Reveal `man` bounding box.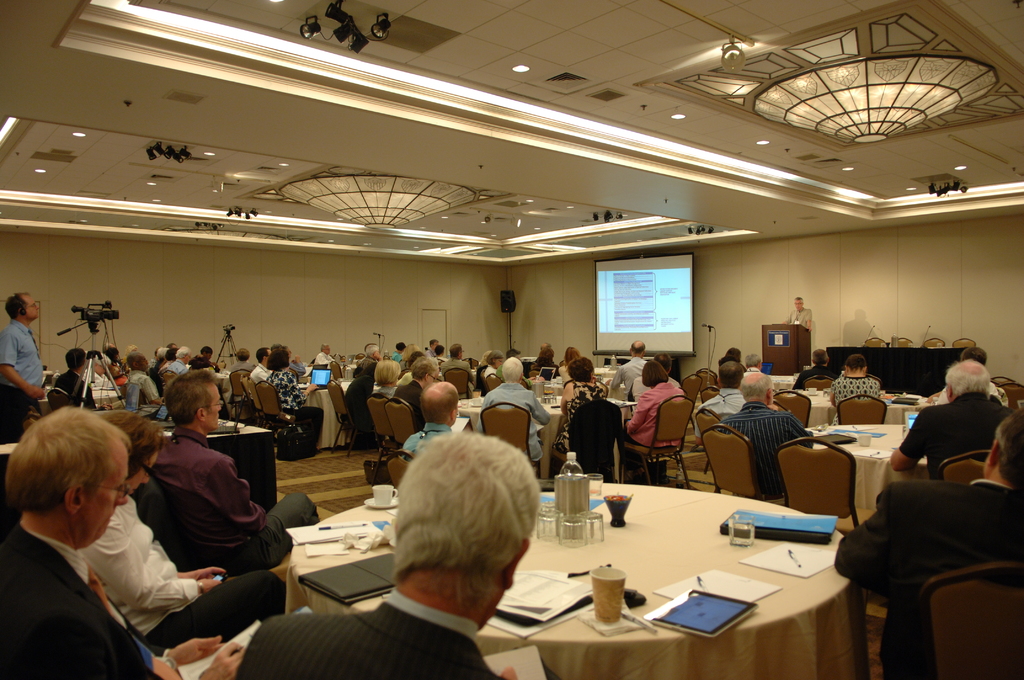
Revealed: crop(315, 342, 340, 366).
